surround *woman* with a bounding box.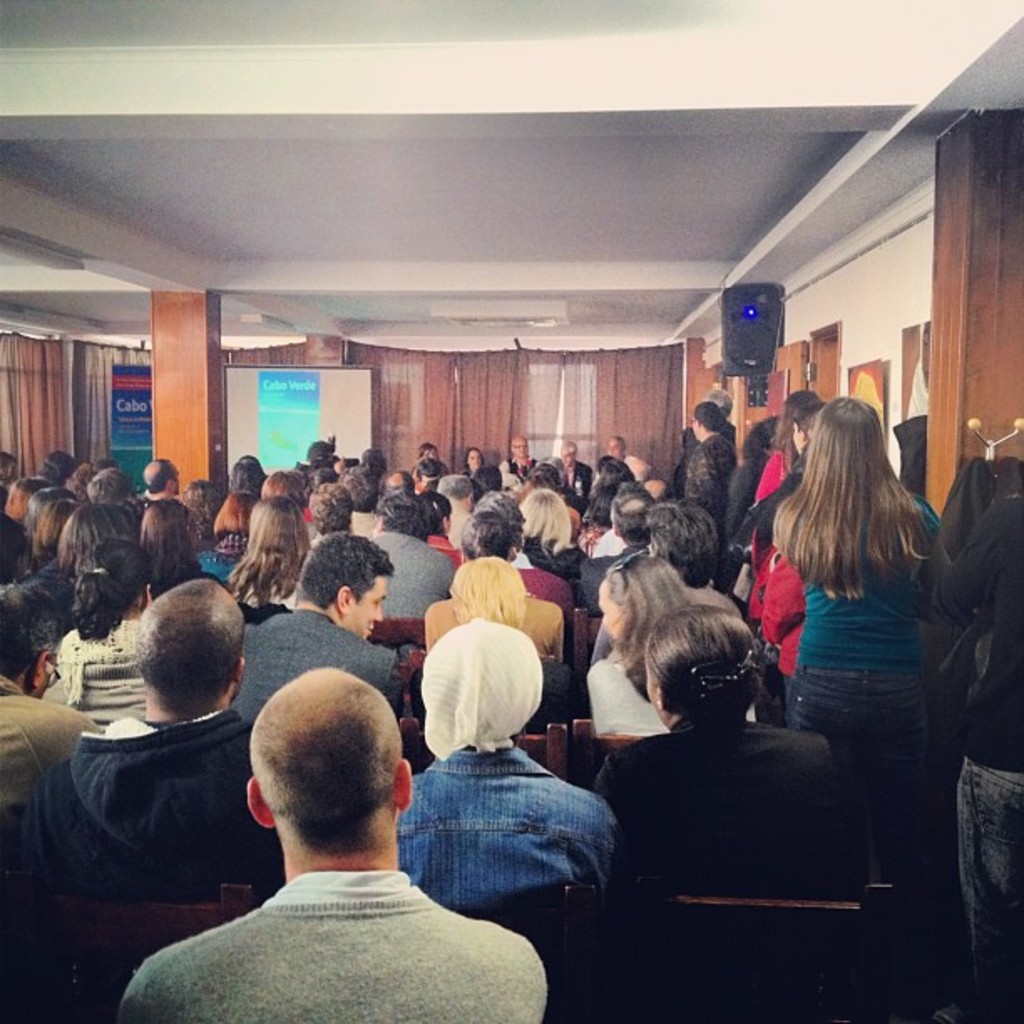
x1=581, y1=612, x2=868, y2=899.
